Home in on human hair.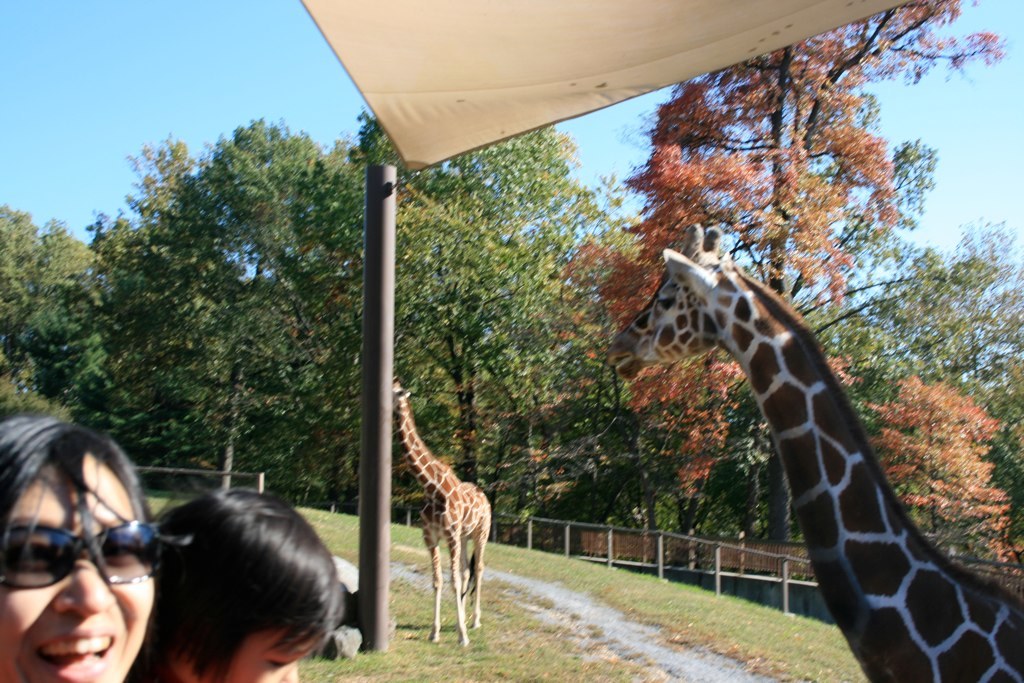
Homed in at [0, 416, 156, 584].
